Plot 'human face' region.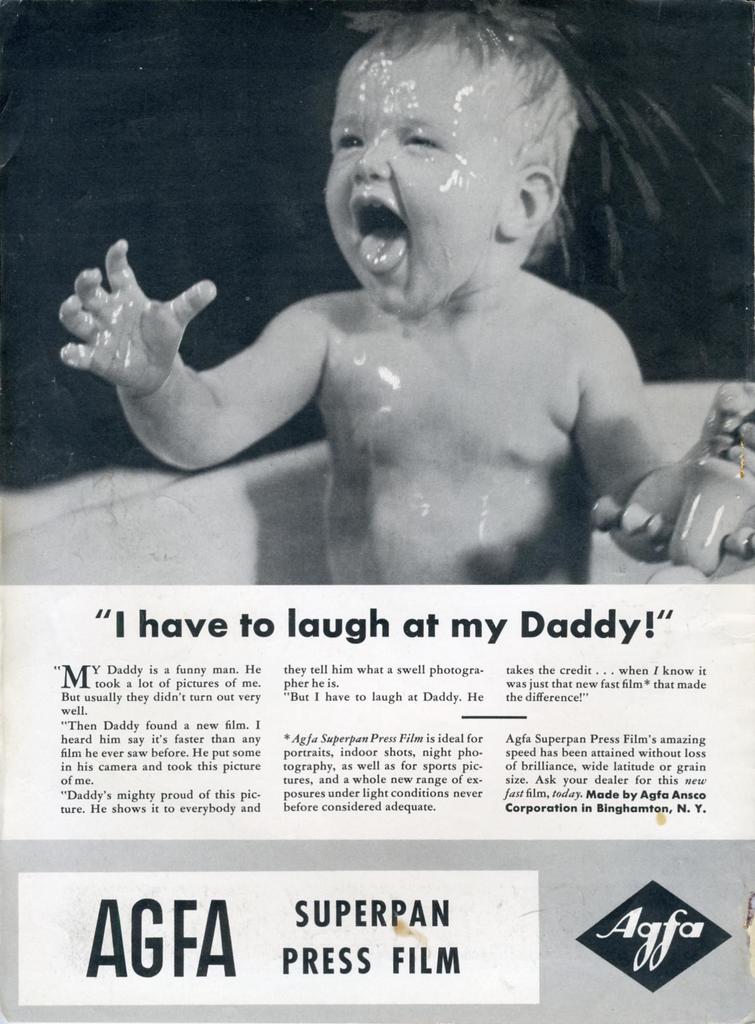
Plotted at bbox(310, 29, 525, 330).
